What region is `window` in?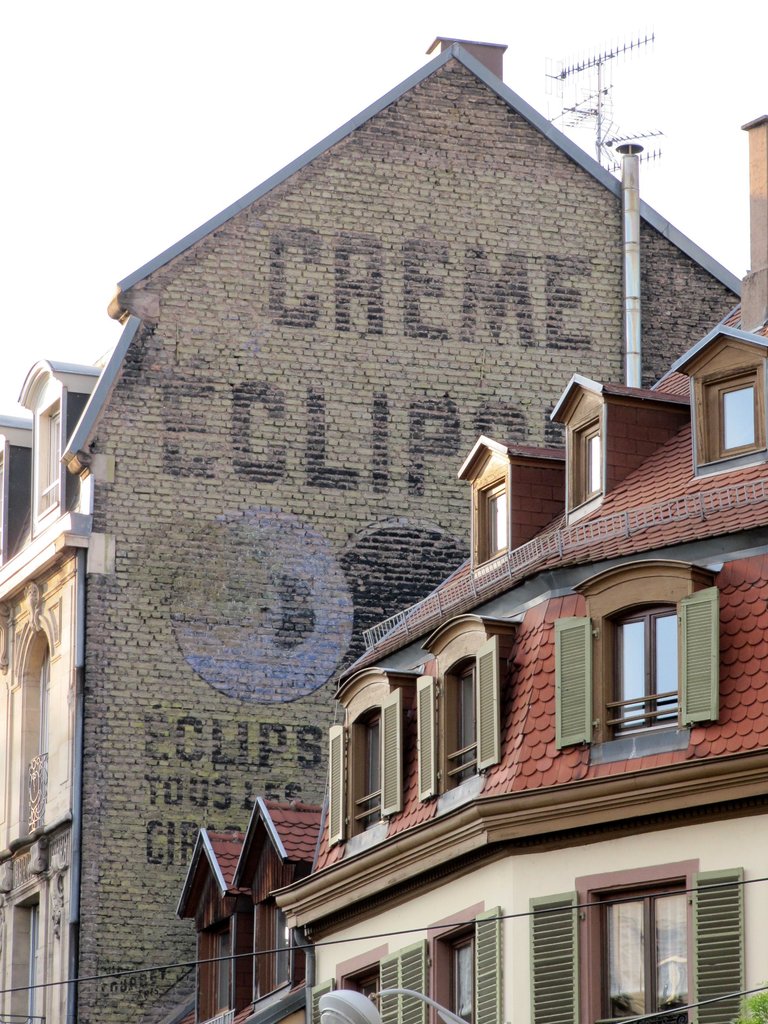
x1=694 y1=366 x2=765 y2=481.
